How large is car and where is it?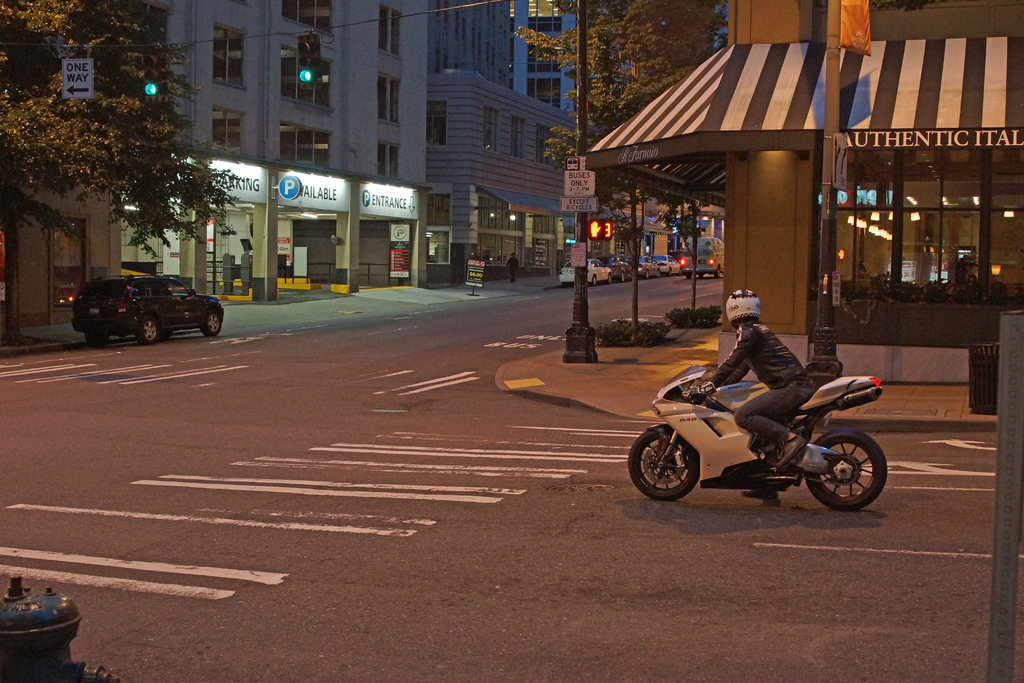
Bounding box: <box>68,273,225,340</box>.
